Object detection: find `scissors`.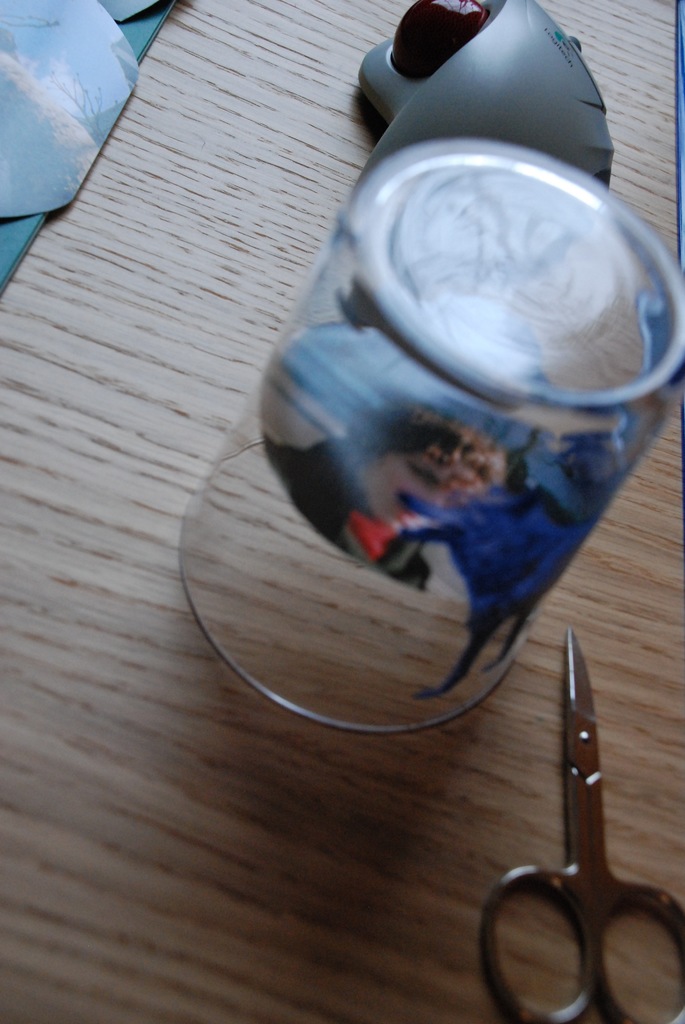
[x1=492, y1=617, x2=672, y2=1023].
